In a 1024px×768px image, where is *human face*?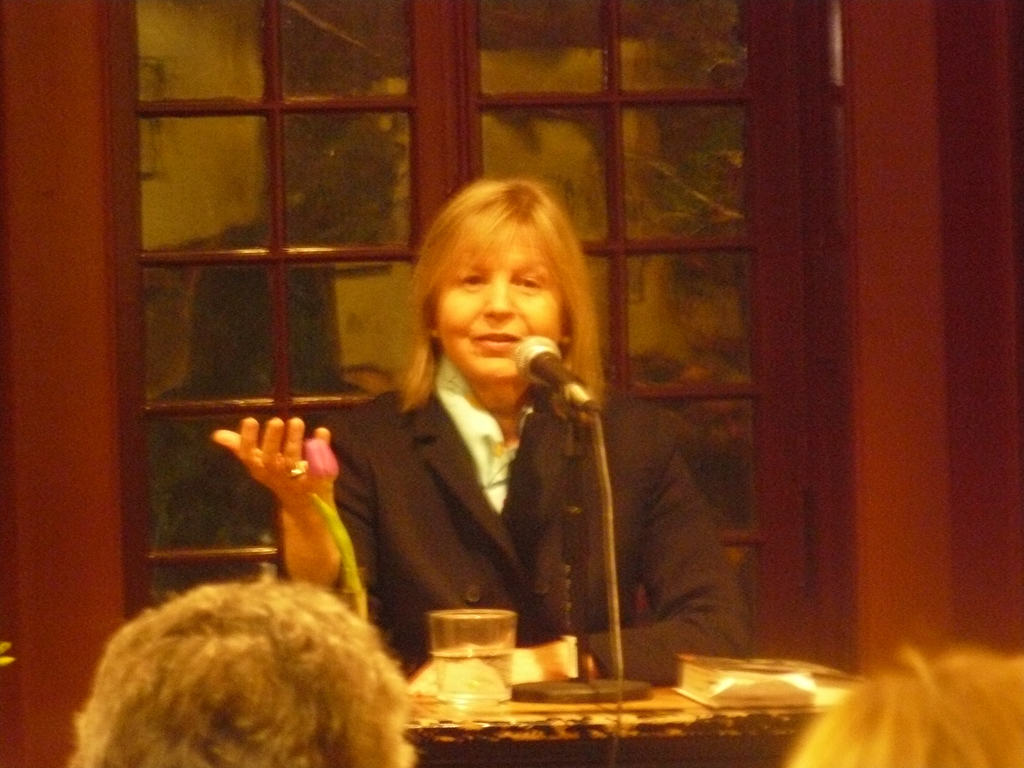
[x1=439, y1=236, x2=558, y2=378].
